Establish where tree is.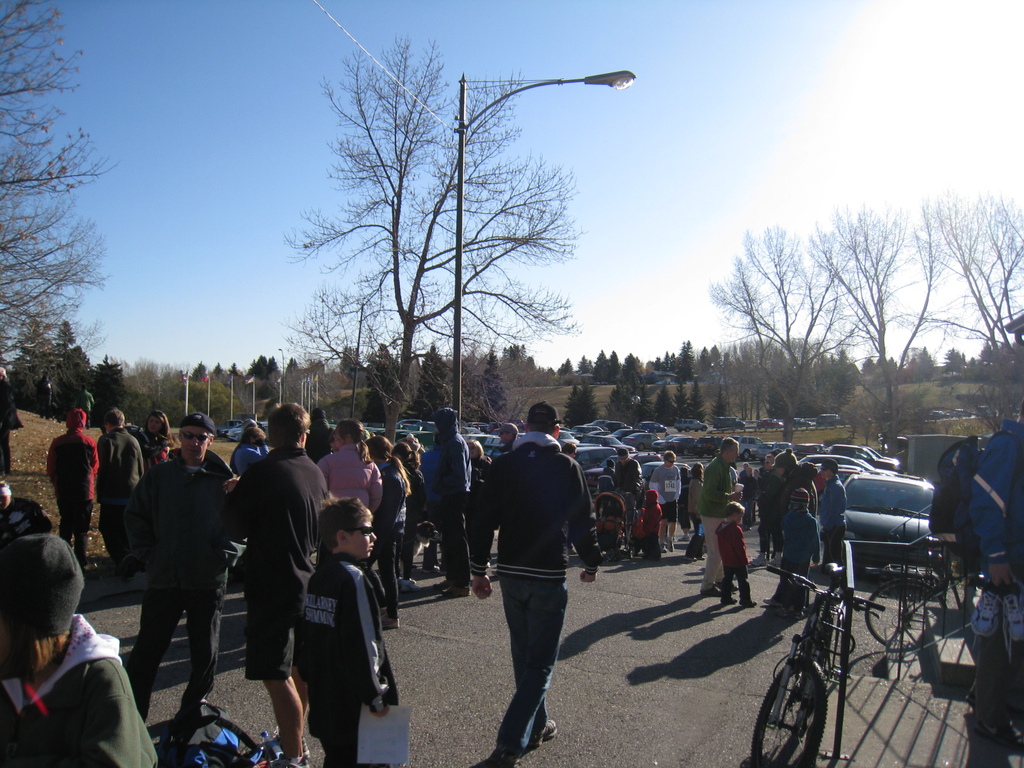
Established at [468, 352, 508, 425].
